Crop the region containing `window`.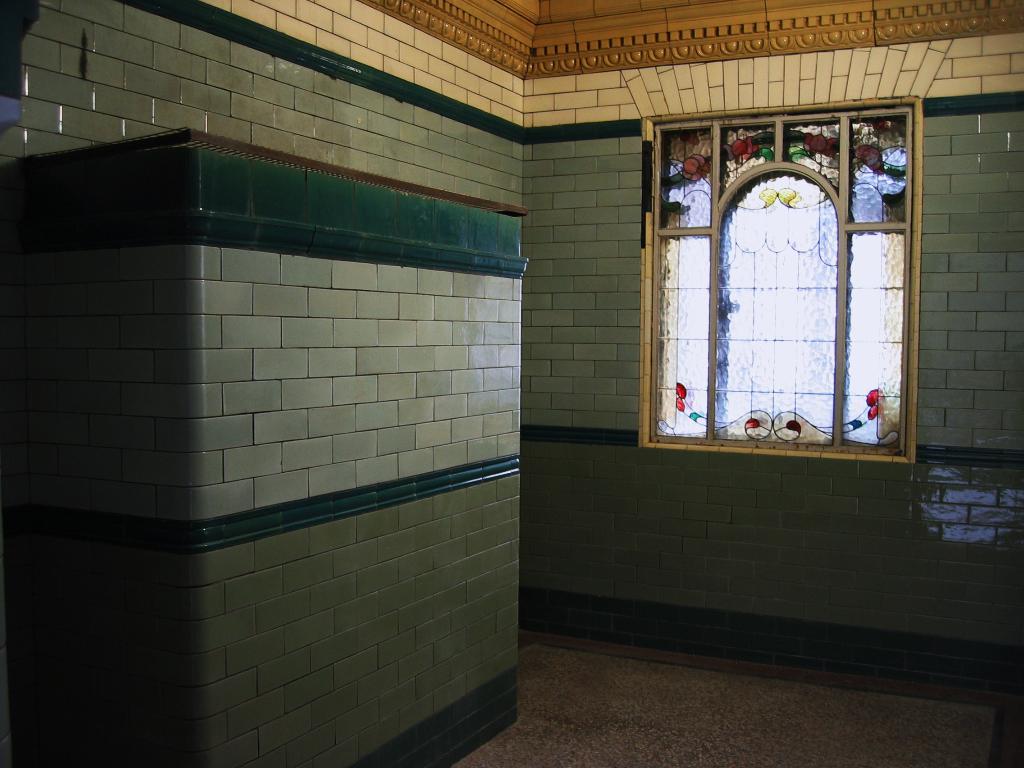
Crop region: left=640, top=84, right=914, bottom=470.
